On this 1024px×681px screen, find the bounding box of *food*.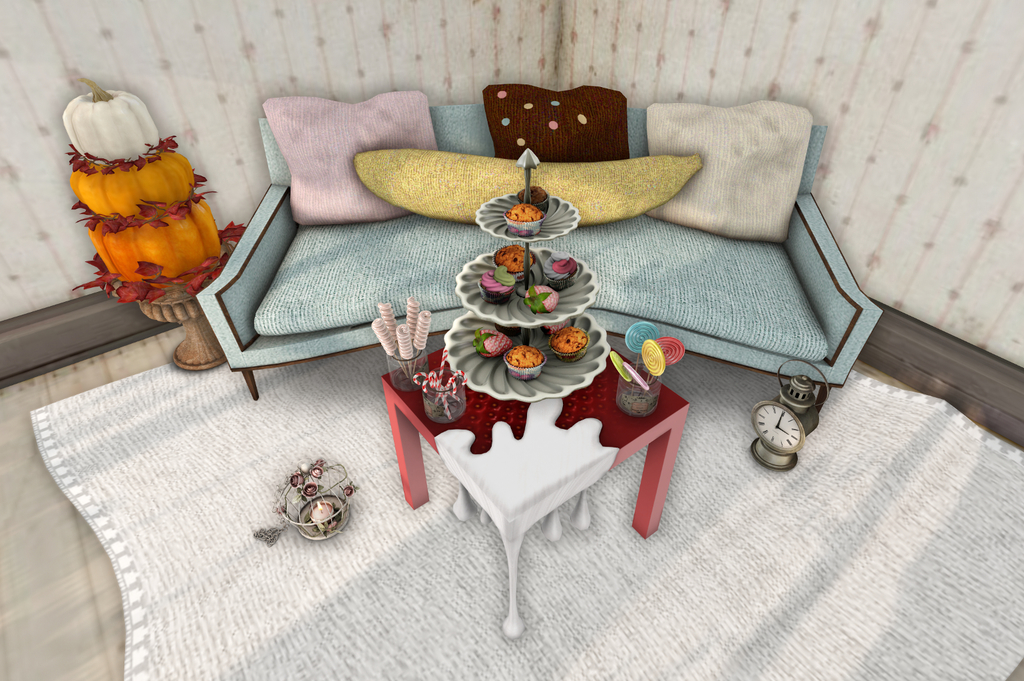
Bounding box: (60, 80, 161, 164).
